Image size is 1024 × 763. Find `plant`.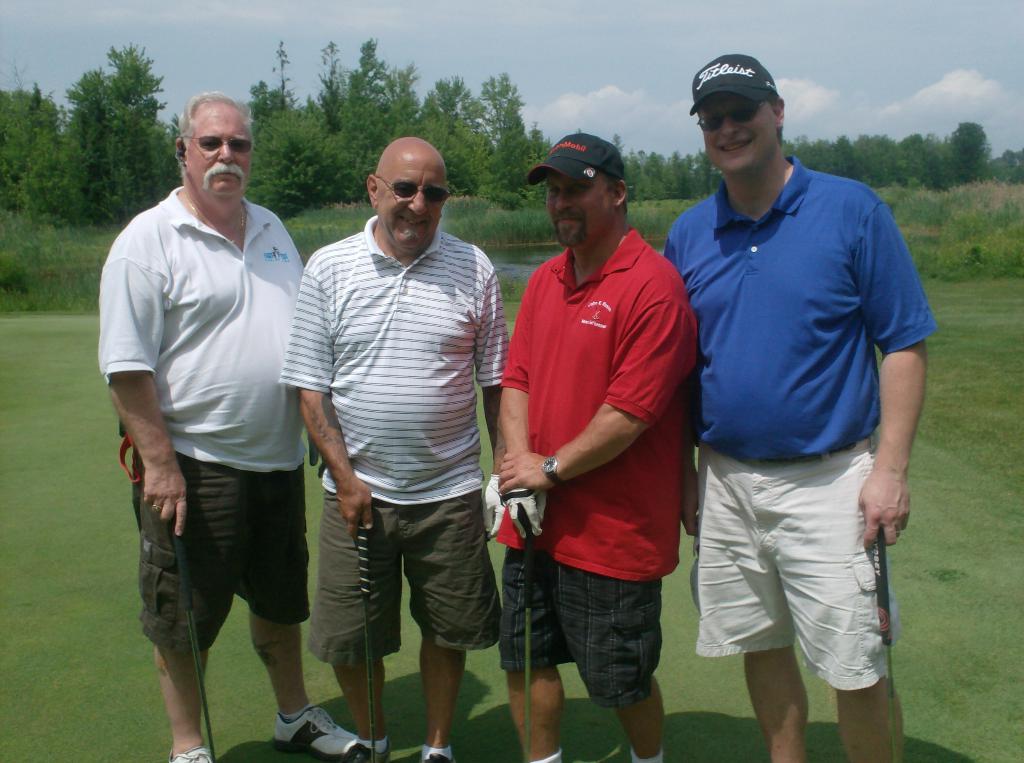
x1=0 y1=202 x2=135 y2=318.
